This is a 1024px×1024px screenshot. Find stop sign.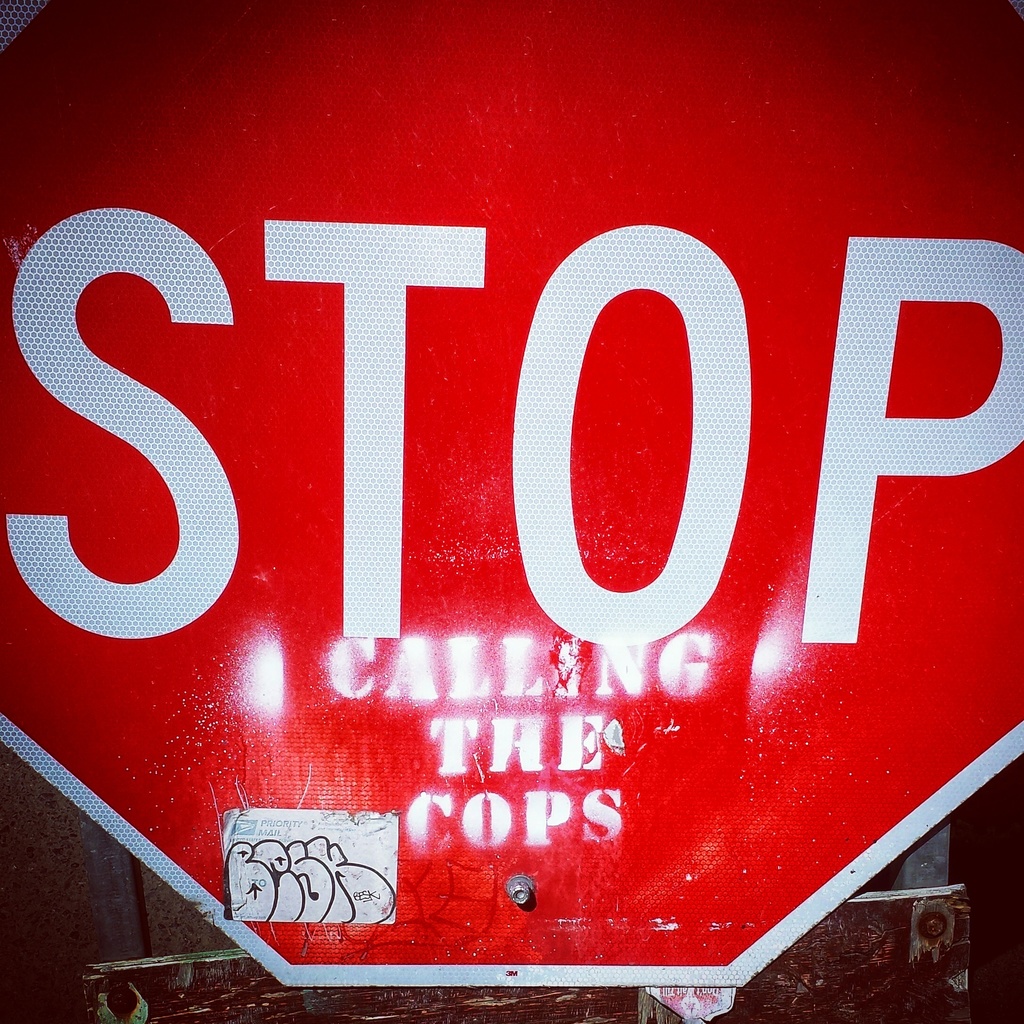
Bounding box: 0,1,1023,986.
